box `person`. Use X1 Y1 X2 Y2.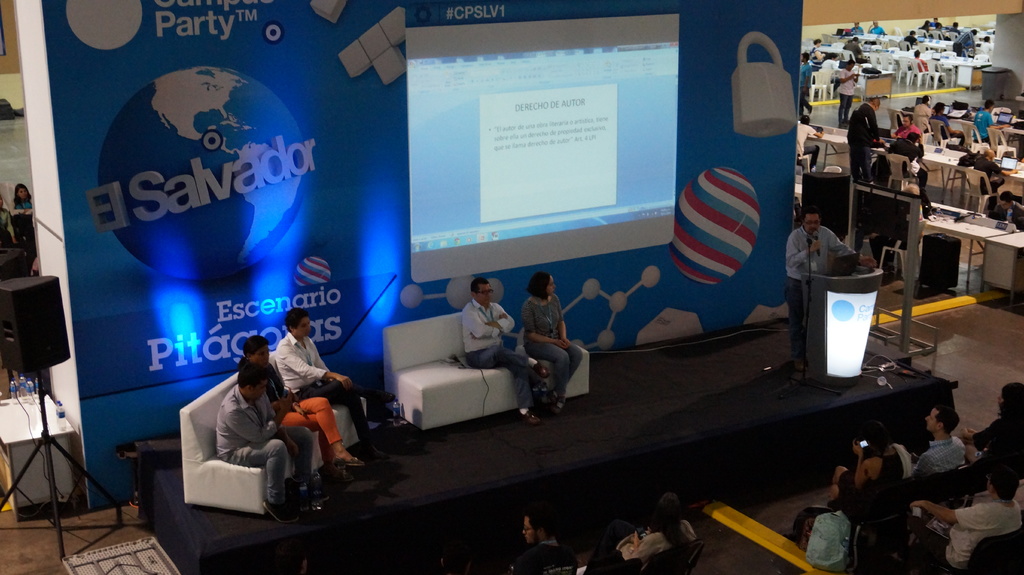
453 268 557 418.
